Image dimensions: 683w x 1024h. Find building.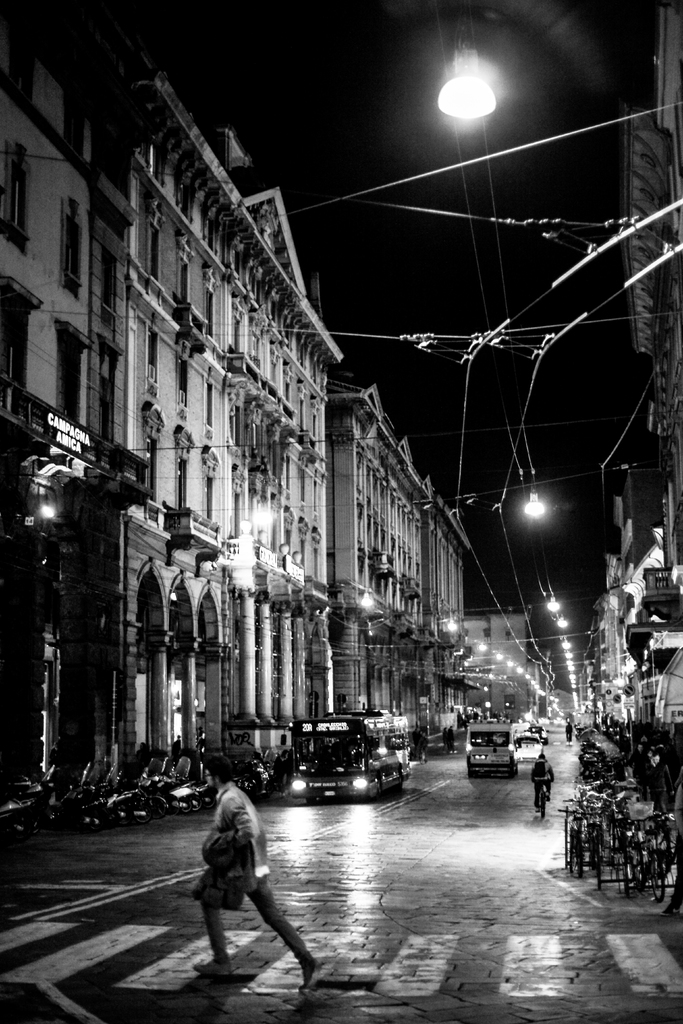
<box>0,0,155,768</box>.
